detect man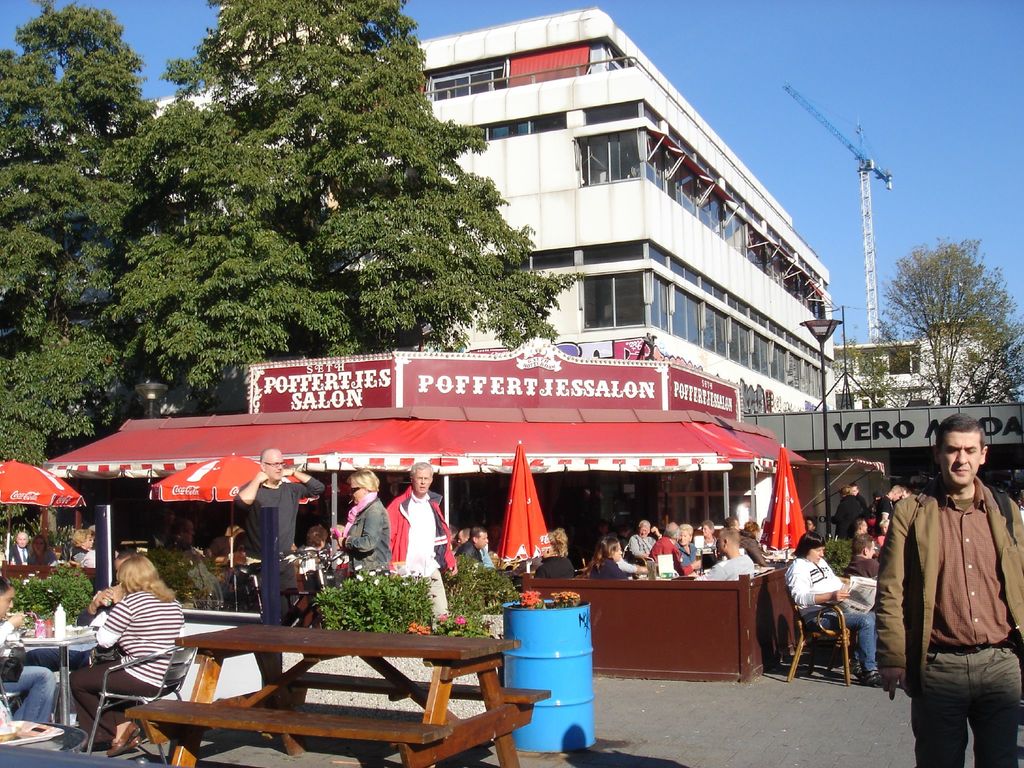
{"x1": 8, "y1": 528, "x2": 35, "y2": 568}
